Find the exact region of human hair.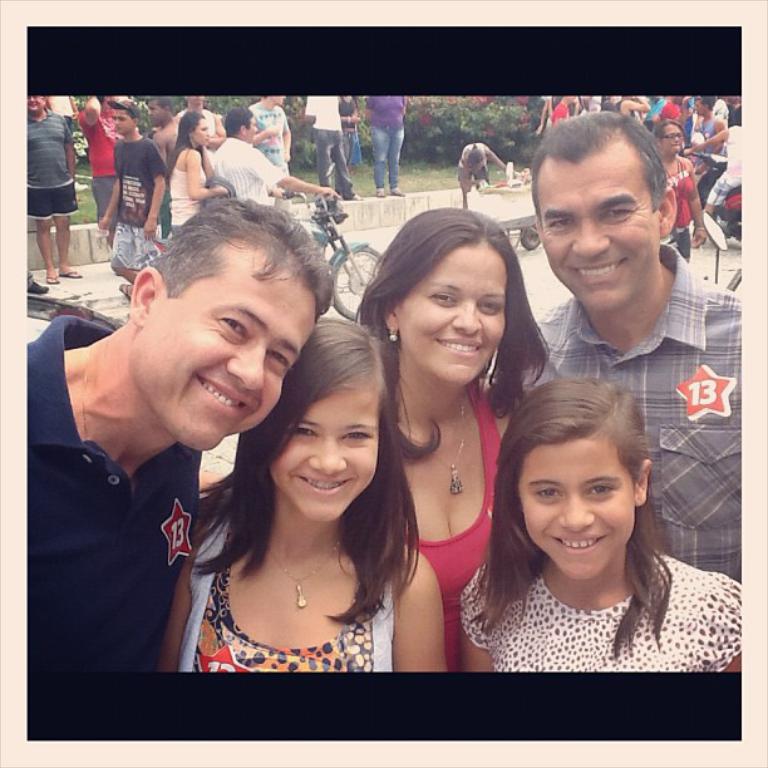
Exact region: [696, 98, 714, 113].
